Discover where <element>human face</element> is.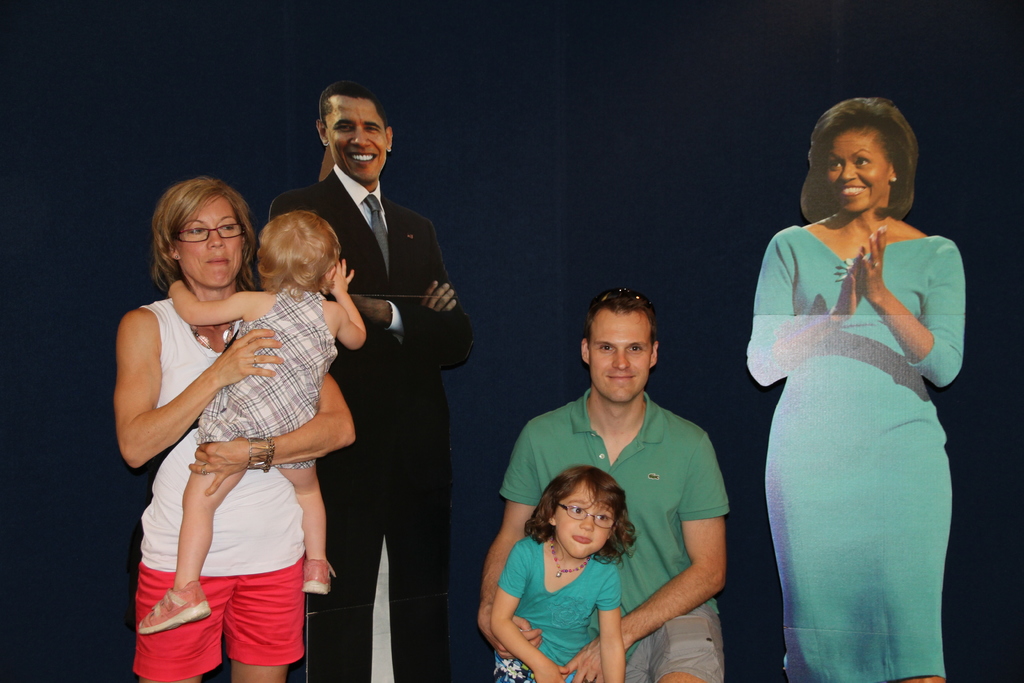
Discovered at detection(169, 197, 240, 299).
